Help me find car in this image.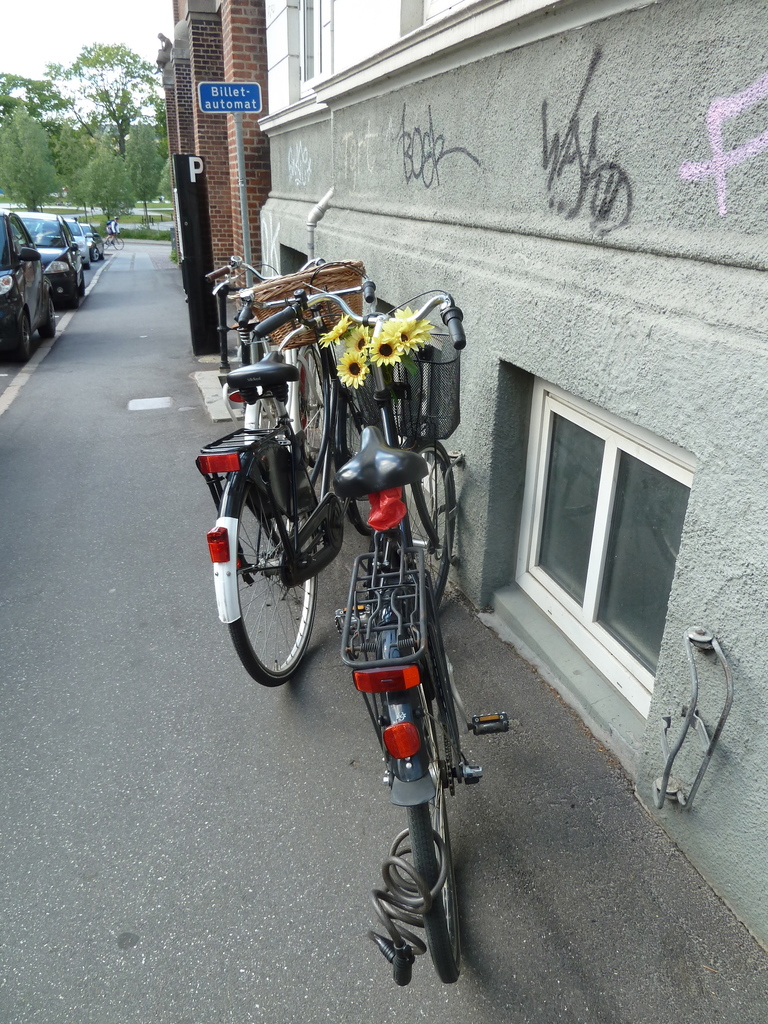
Found it: 0:208:54:364.
